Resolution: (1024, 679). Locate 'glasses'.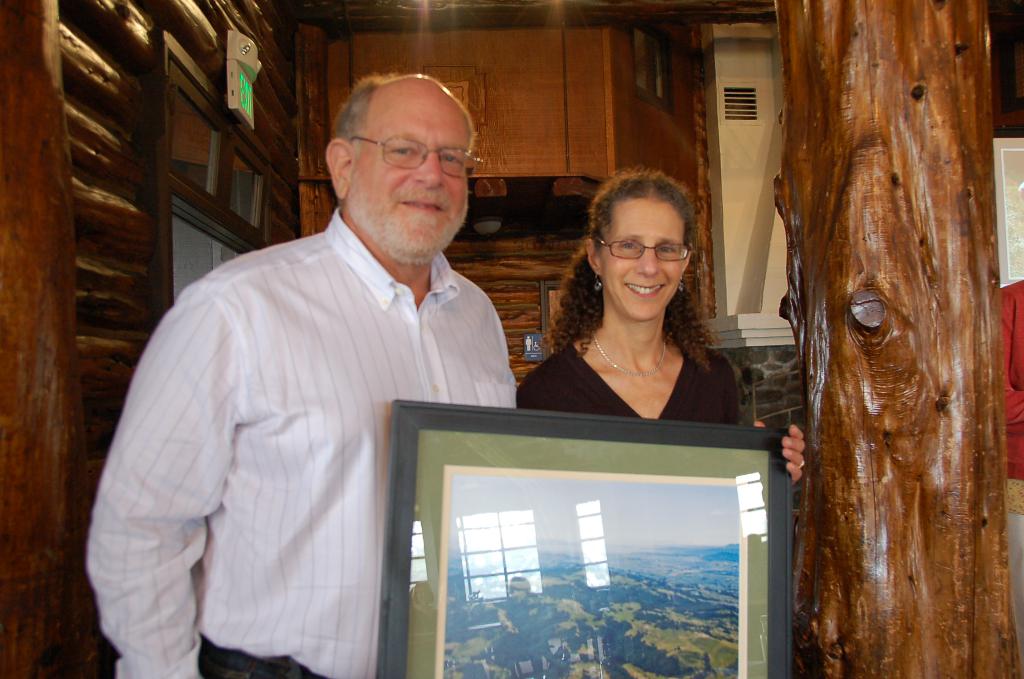
339, 123, 479, 170.
